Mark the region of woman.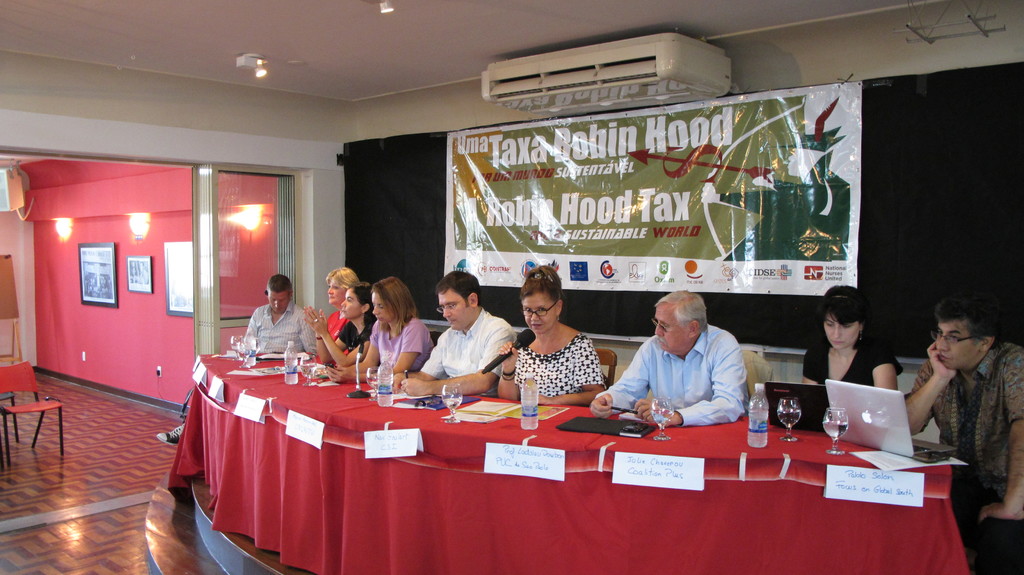
Region: {"x1": 303, "y1": 282, "x2": 381, "y2": 371}.
